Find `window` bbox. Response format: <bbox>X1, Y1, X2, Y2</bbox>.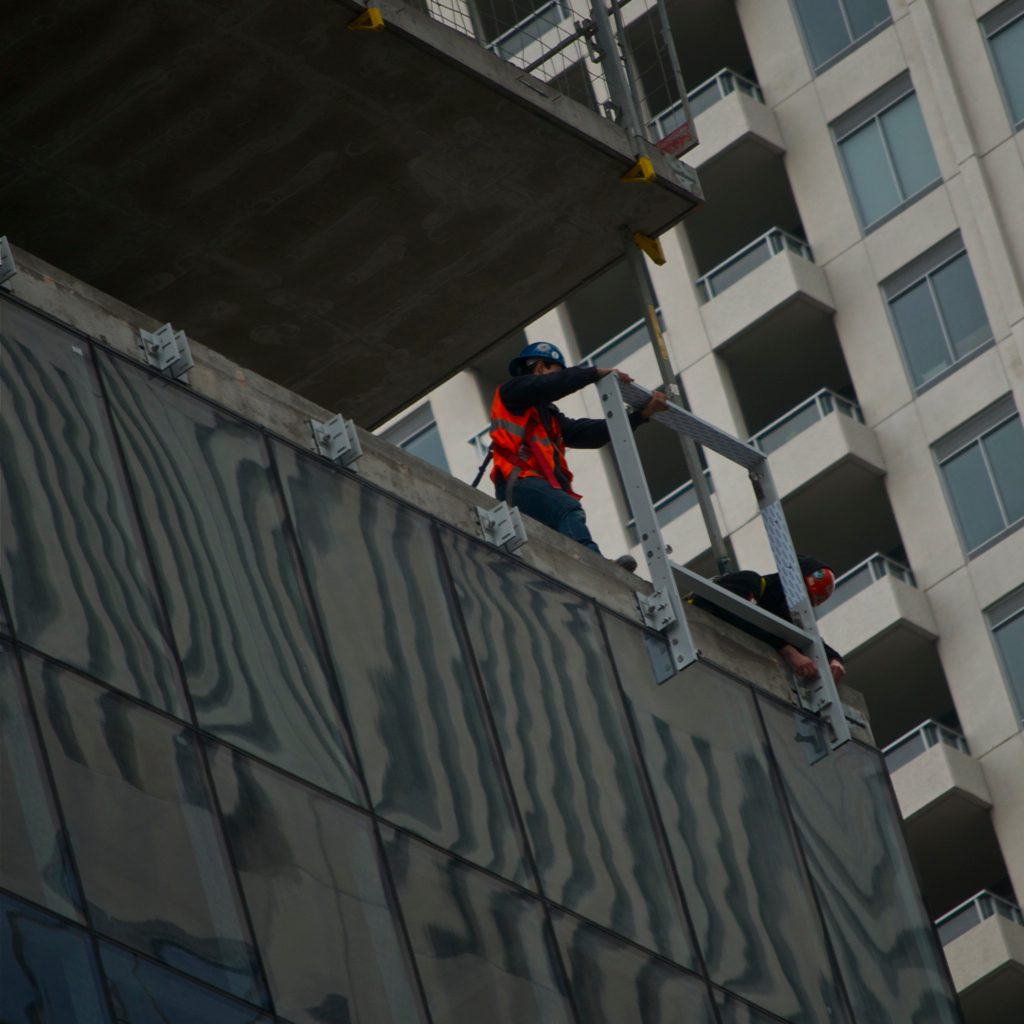
<bbox>787, 0, 897, 75</bbox>.
